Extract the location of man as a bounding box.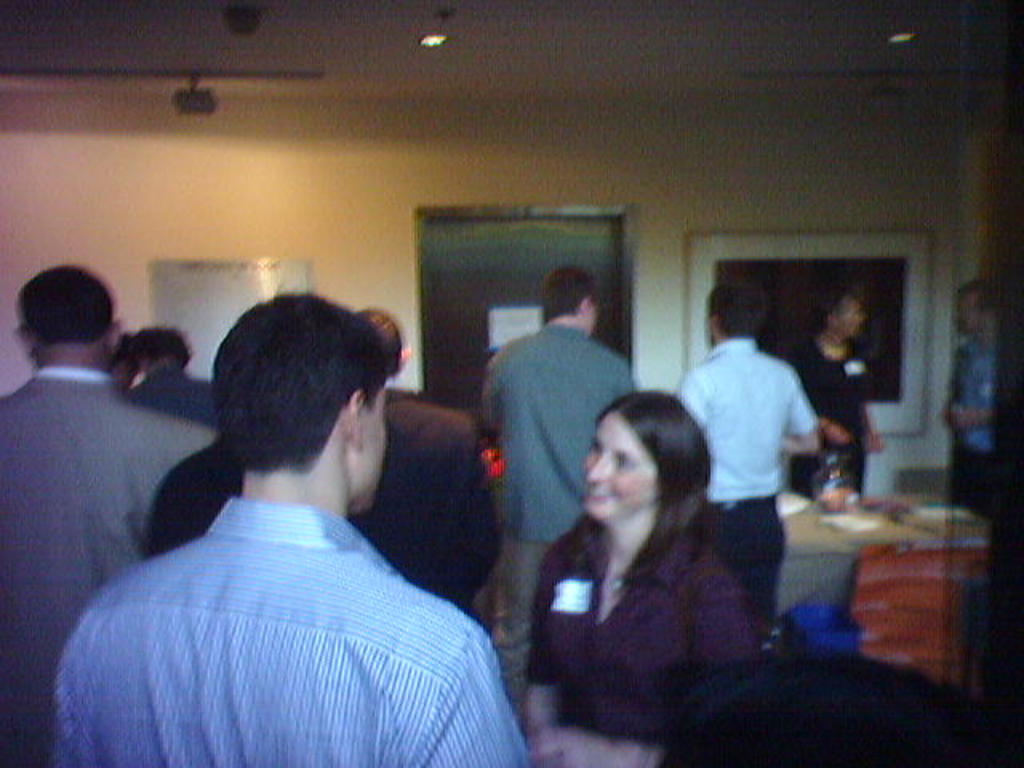
bbox=(62, 294, 538, 741).
